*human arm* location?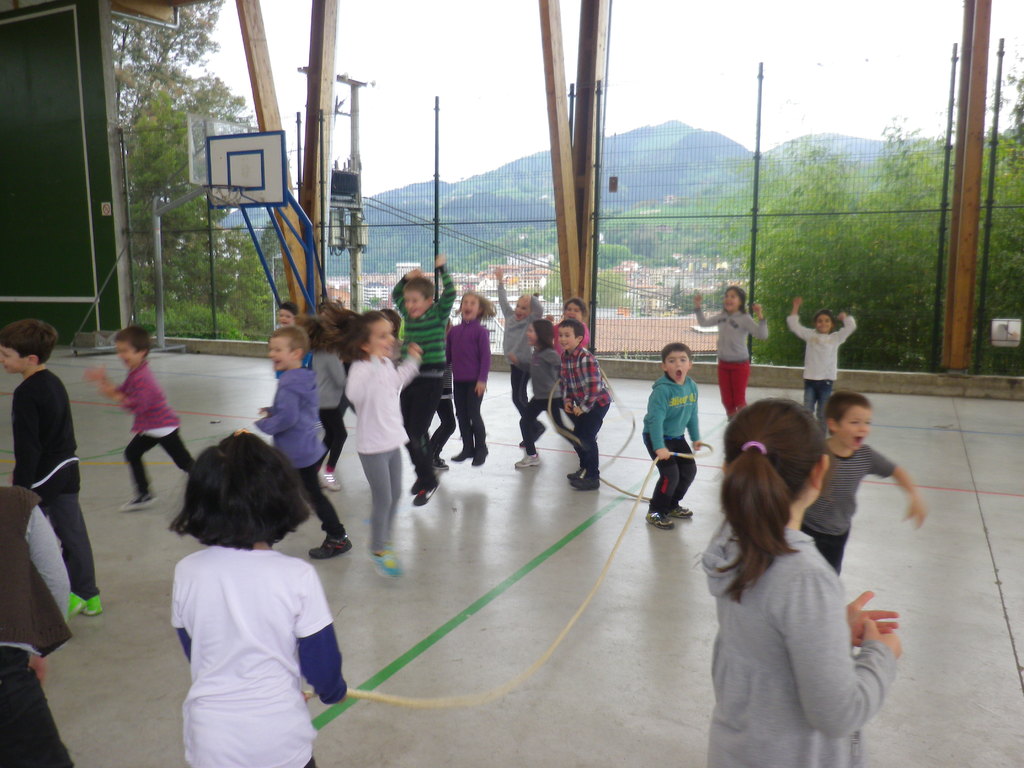
crop(751, 306, 771, 339)
